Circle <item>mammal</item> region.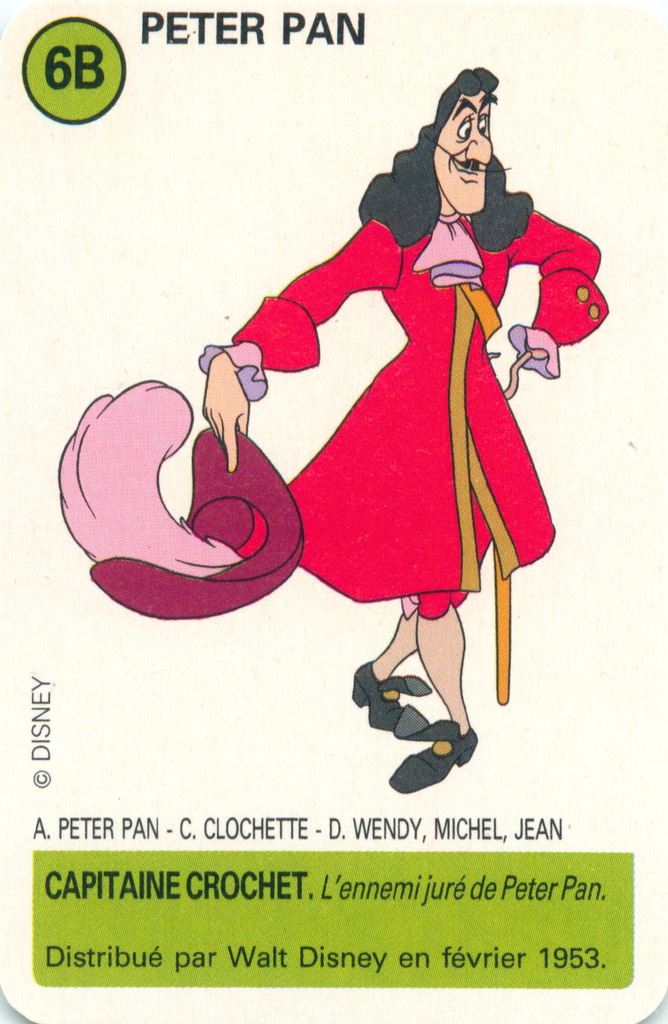
Region: box(197, 101, 579, 746).
